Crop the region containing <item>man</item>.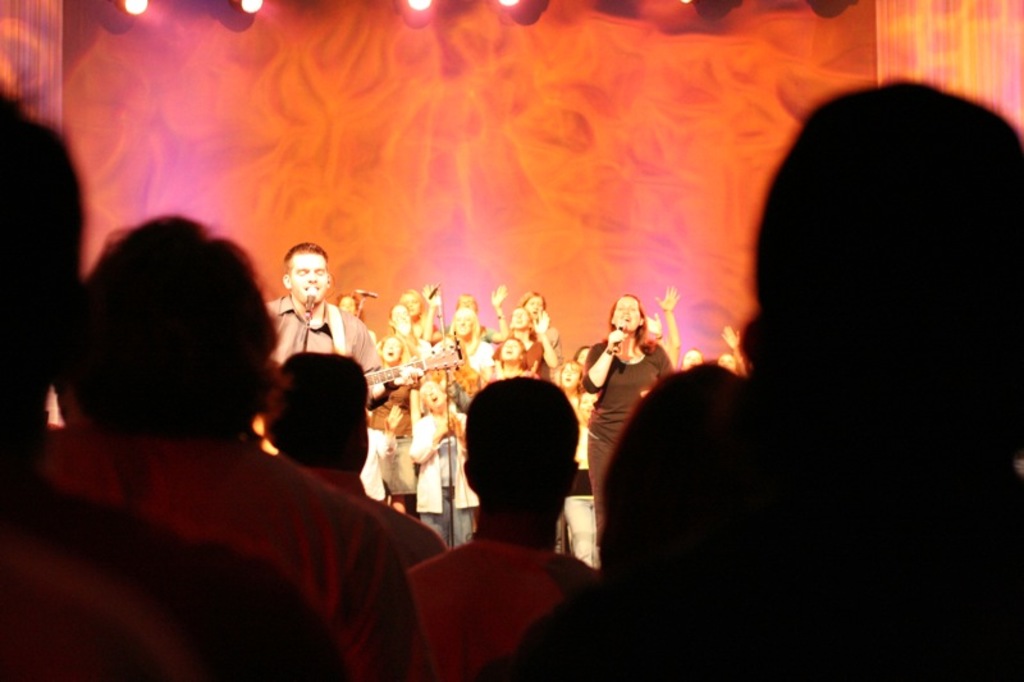
Crop region: bbox(56, 210, 394, 681).
